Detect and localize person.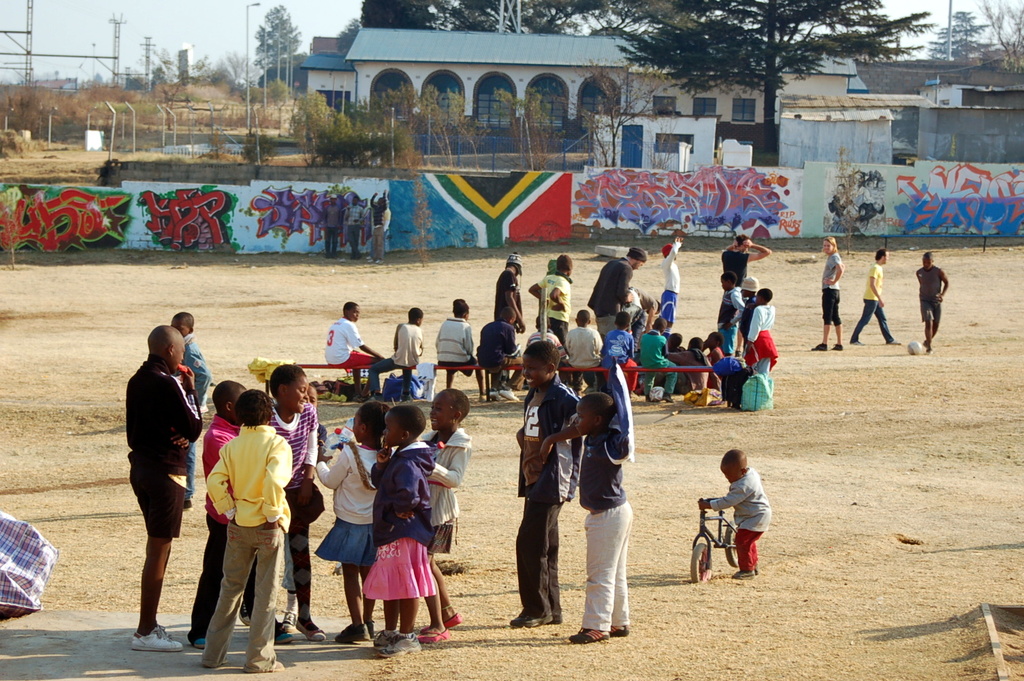
Localized at BBox(269, 358, 327, 647).
